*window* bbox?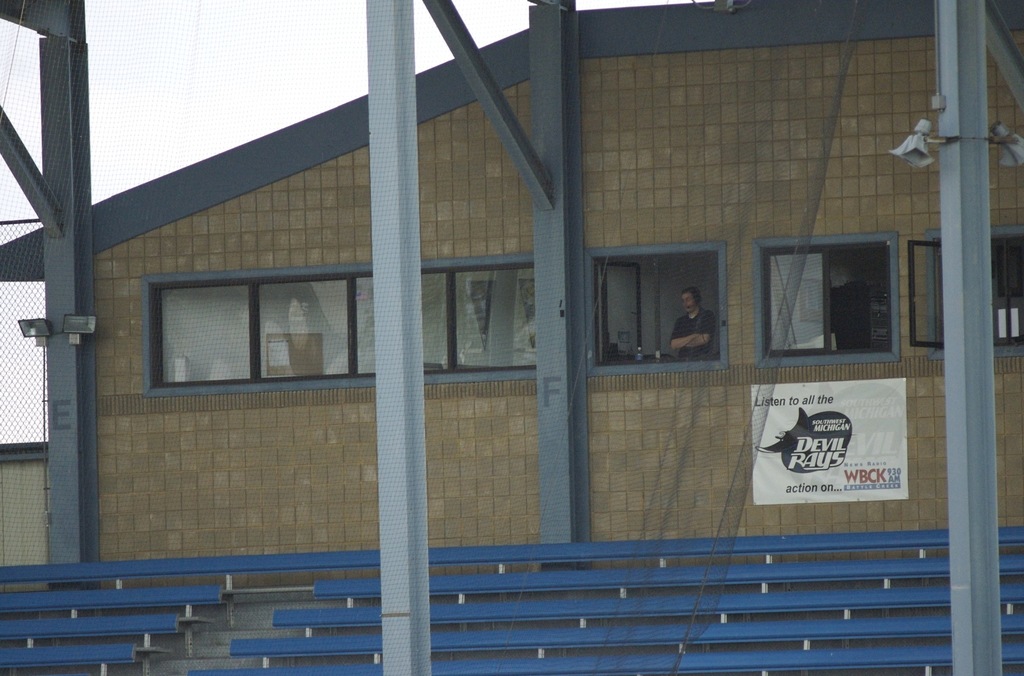
l=902, t=223, r=1023, b=356
